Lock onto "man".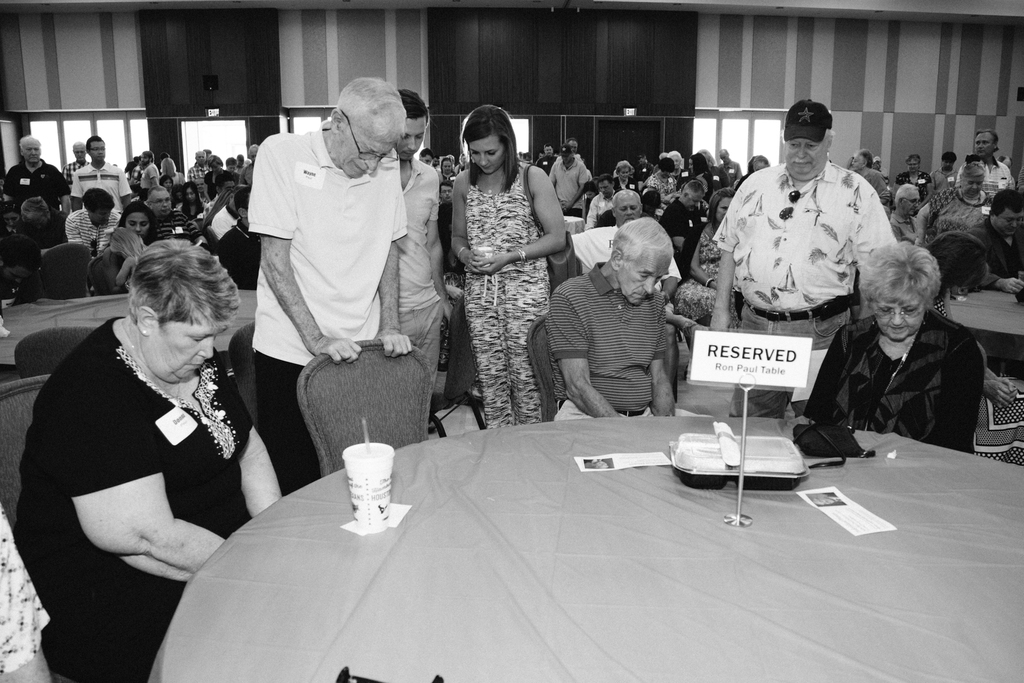
Locked: box=[1, 128, 79, 226].
